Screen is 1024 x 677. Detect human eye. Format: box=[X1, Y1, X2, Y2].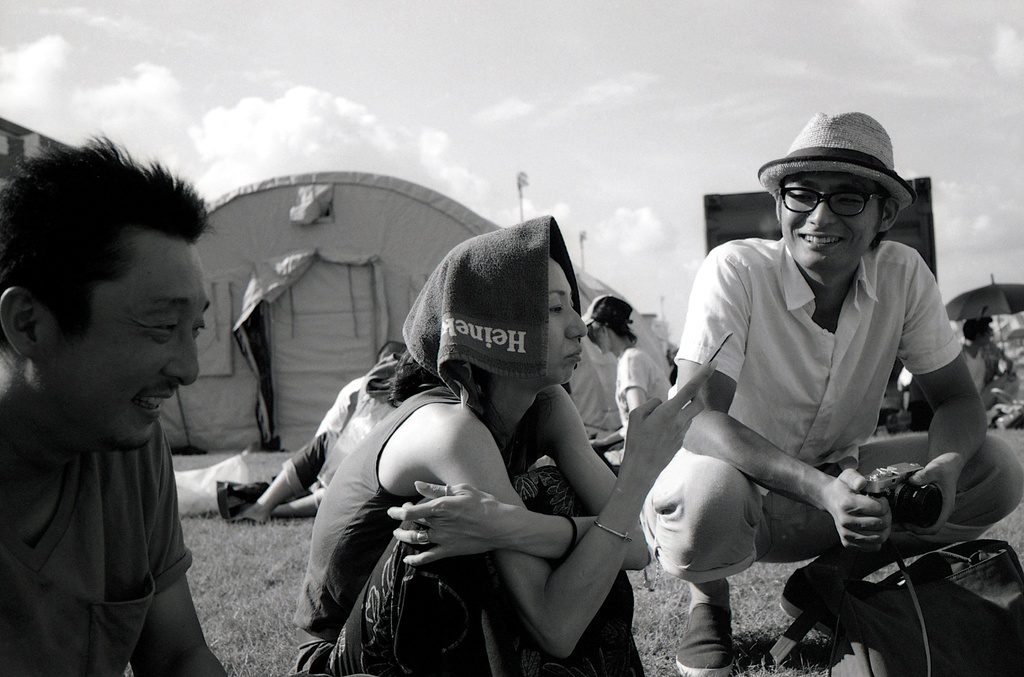
box=[546, 298, 566, 318].
